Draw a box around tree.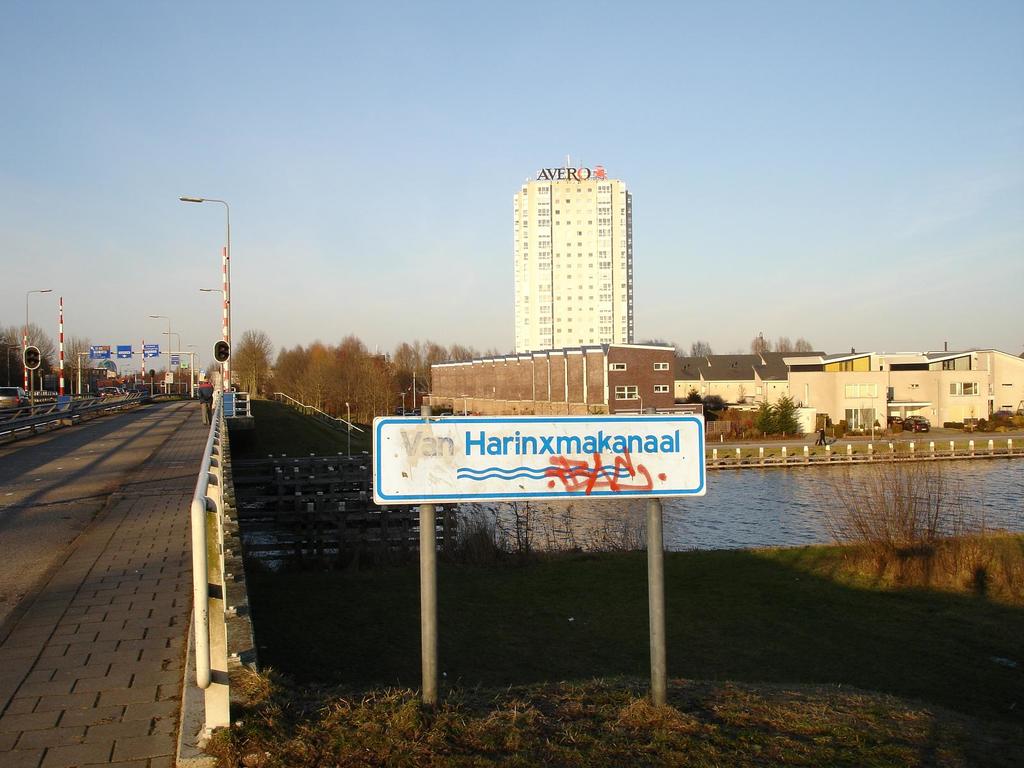
{"left": 336, "top": 335, "right": 367, "bottom": 399}.
